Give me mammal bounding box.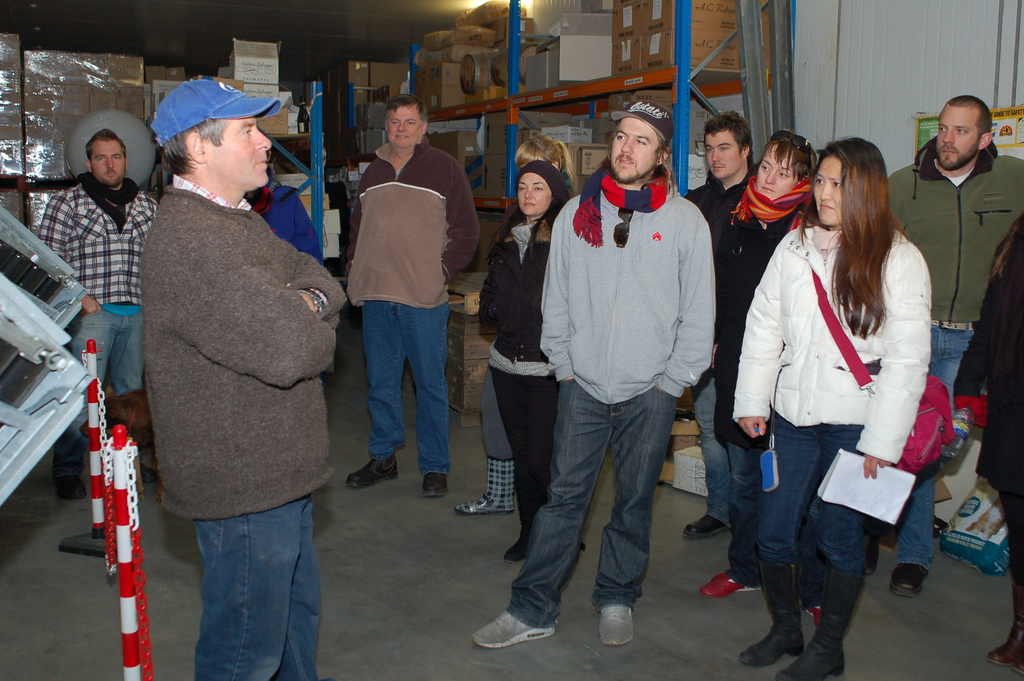
x1=468, y1=95, x2=719, y2=646.
